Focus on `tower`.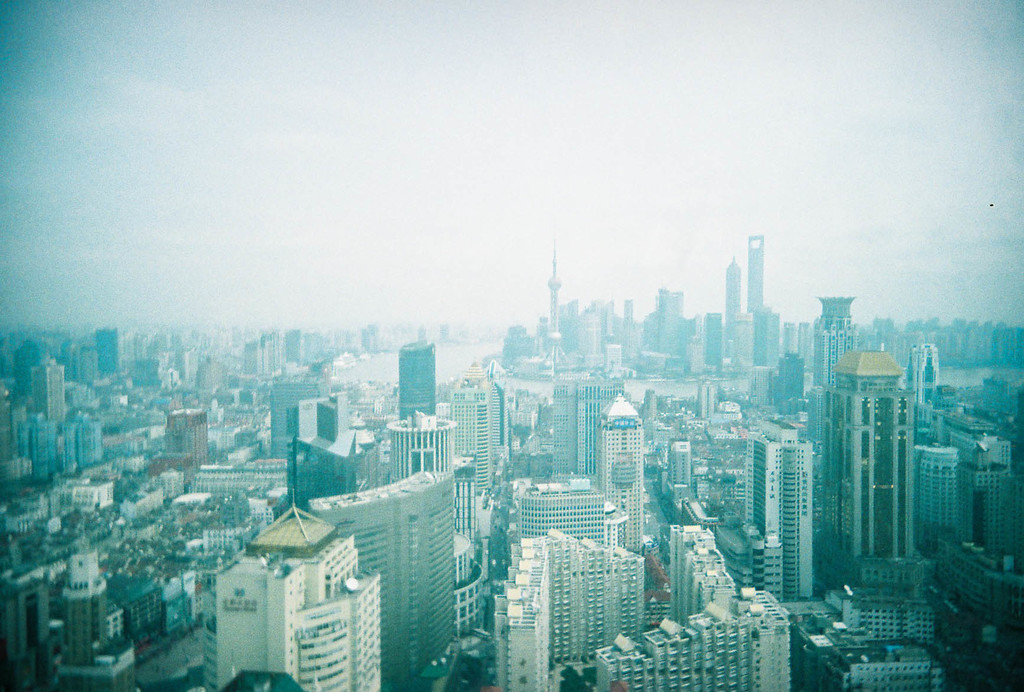
Focused at (594,524,790,691).
